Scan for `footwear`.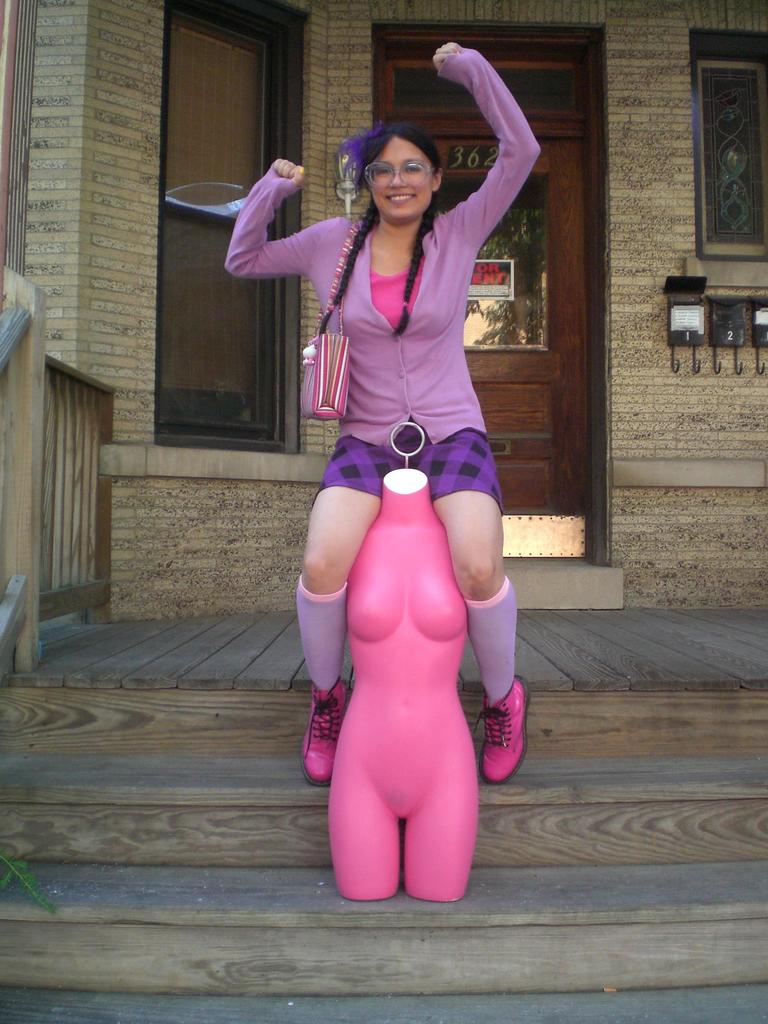
Scan result: locate(484, 672, 527, 781).
